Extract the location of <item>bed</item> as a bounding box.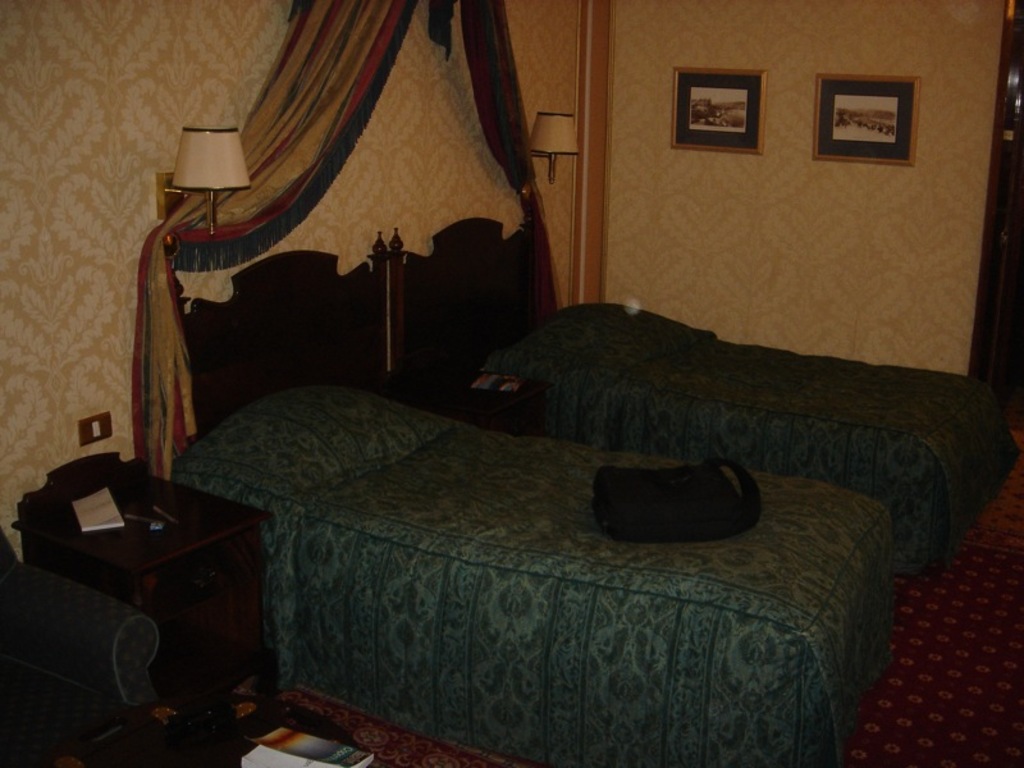
detection(193, 353, 901, 755).
